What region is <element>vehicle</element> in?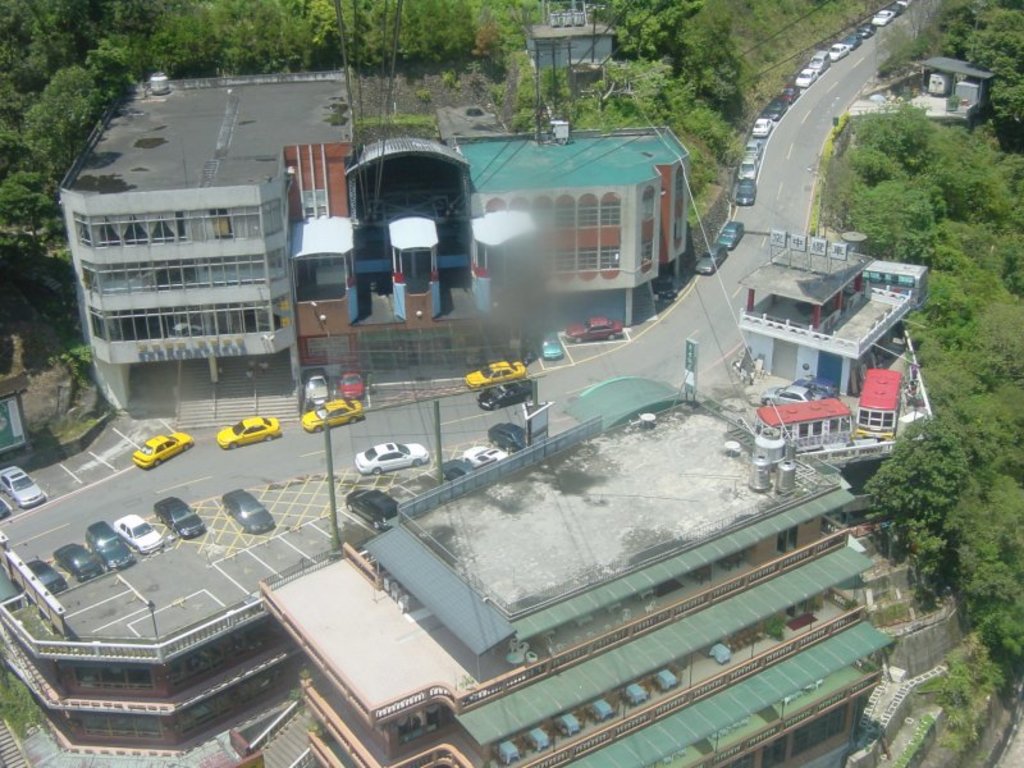
(150, 494, 212, 541).
